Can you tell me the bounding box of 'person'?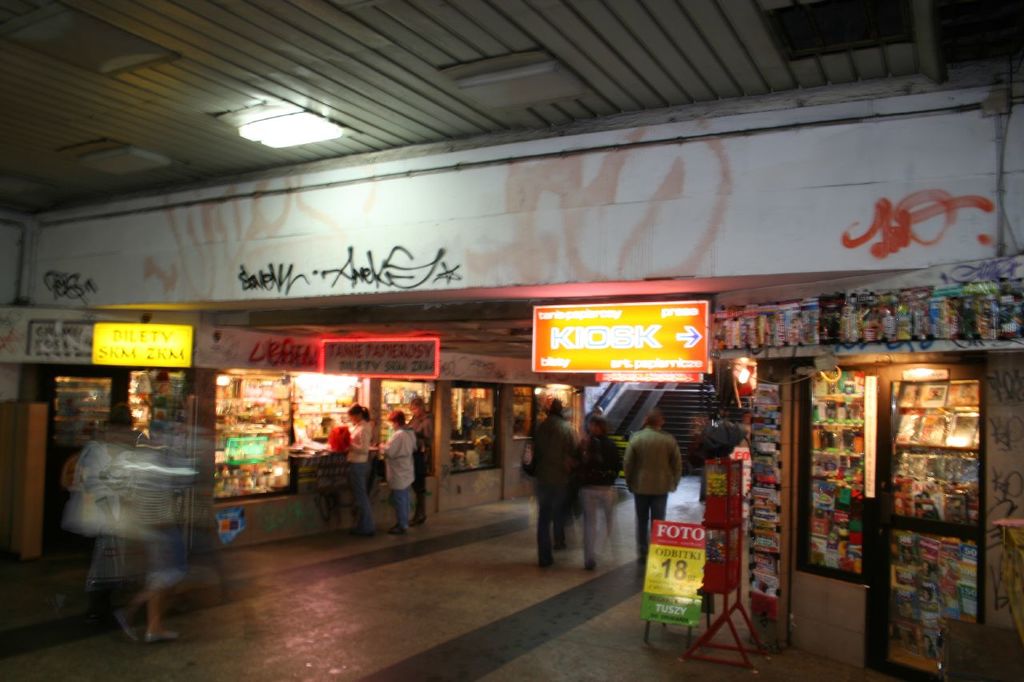
345:405:371:533.
